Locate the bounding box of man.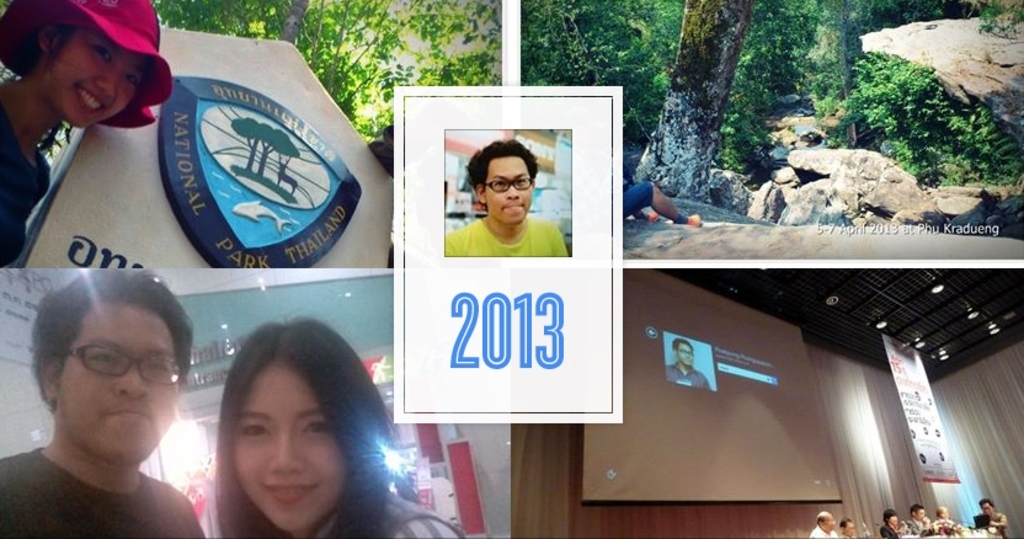
Bounding box: bbox=[434, 139, 569, 254].
